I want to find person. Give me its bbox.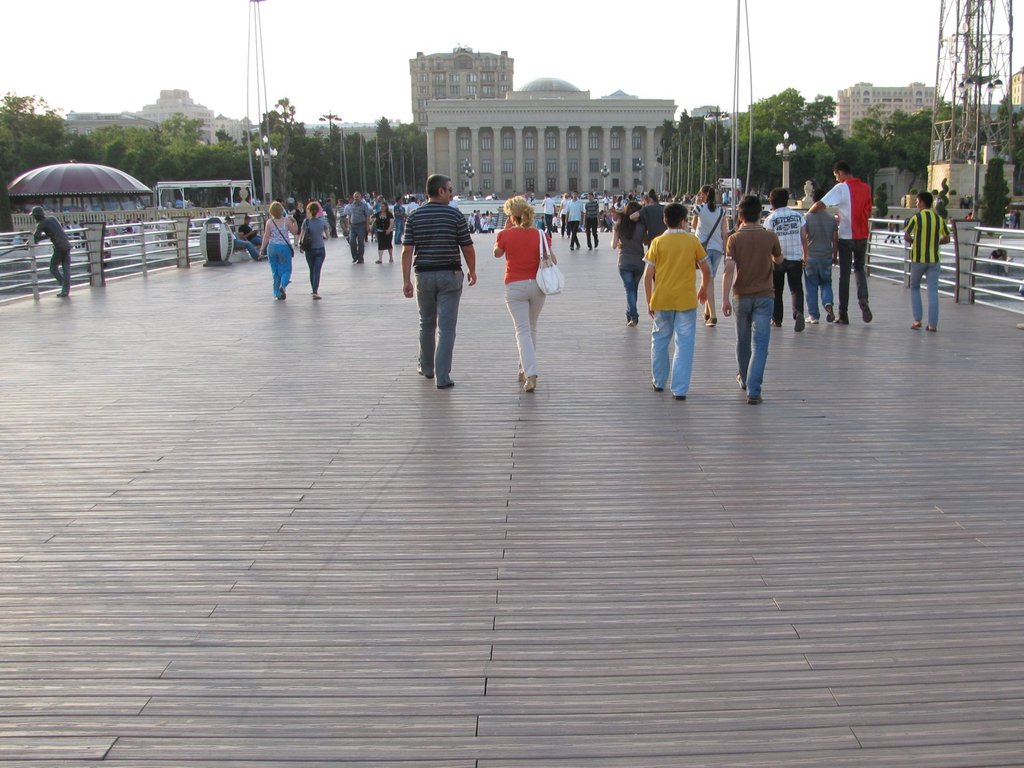
region(561, 189, 584, 252).
